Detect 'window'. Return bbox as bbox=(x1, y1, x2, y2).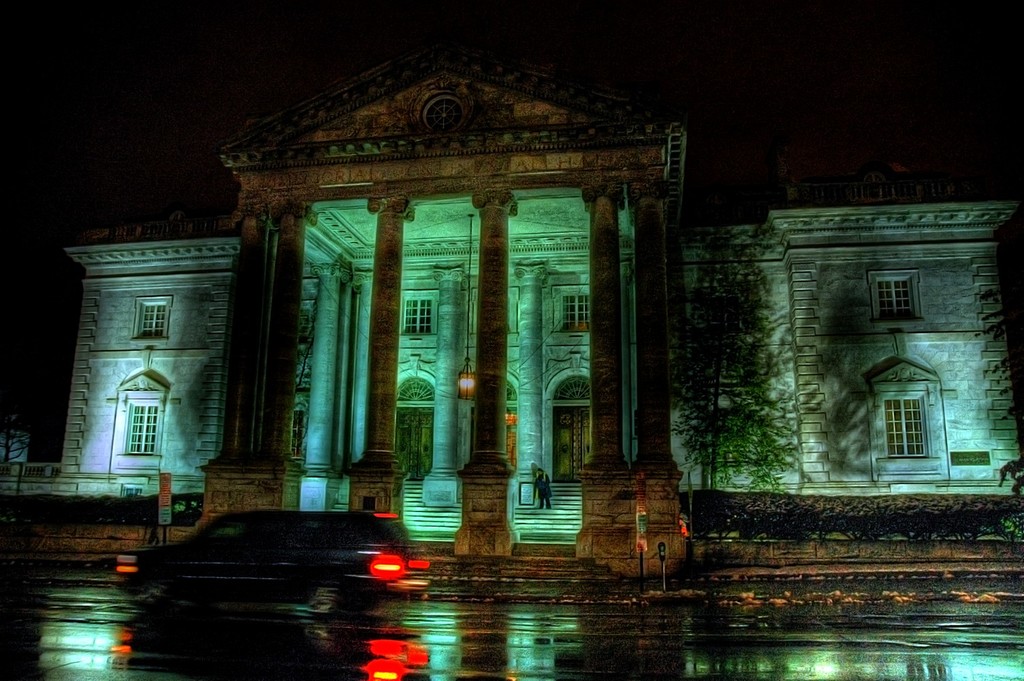
bbox=(124, 405, 166, 457).
